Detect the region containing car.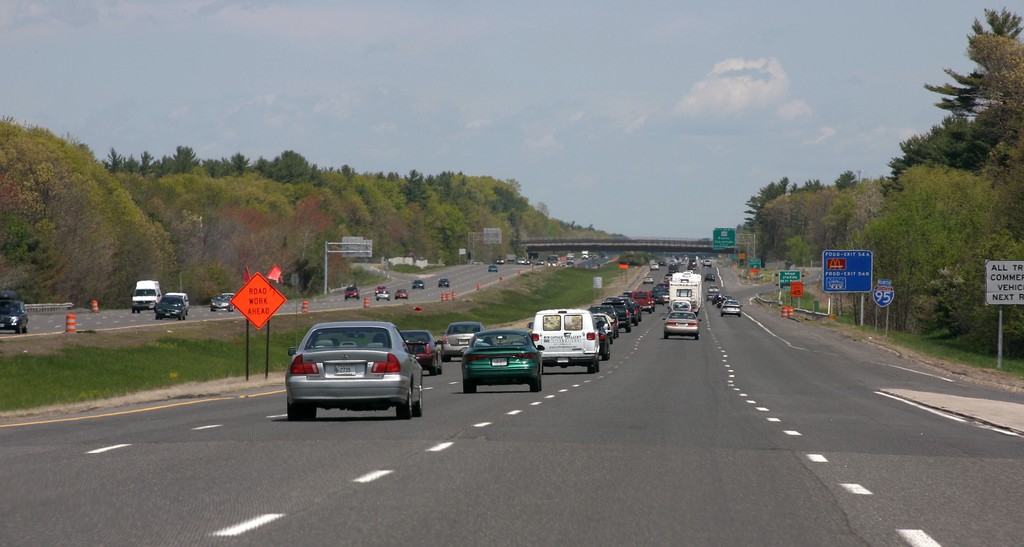
{"x1": 703, "y1": 275, "x2": 716, "y2": 282}.
